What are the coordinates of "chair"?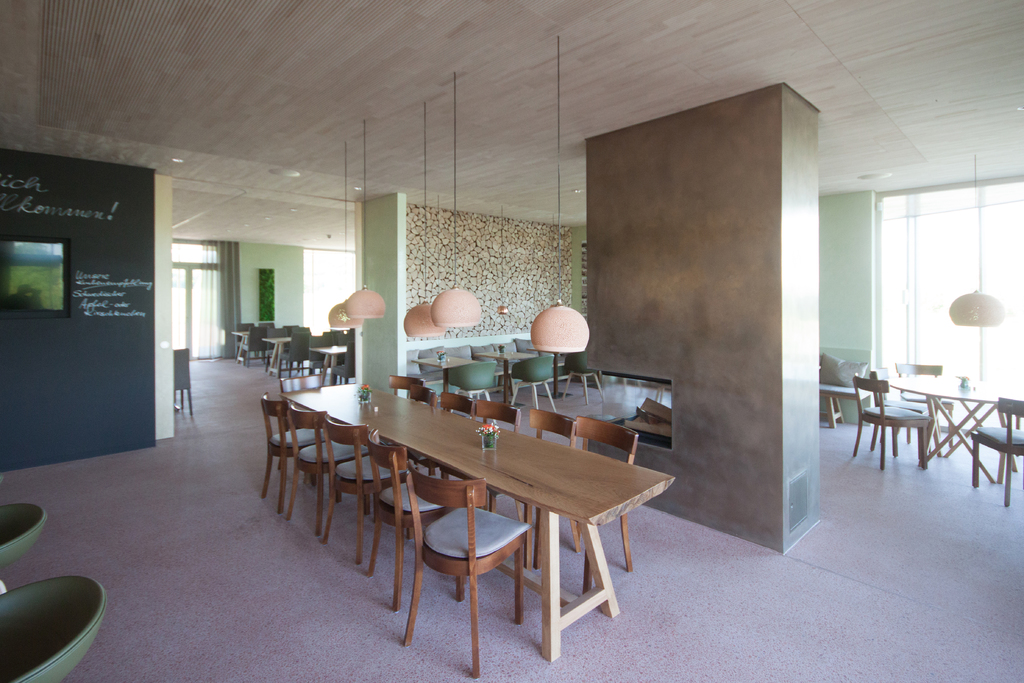
(241,325,269,370).
